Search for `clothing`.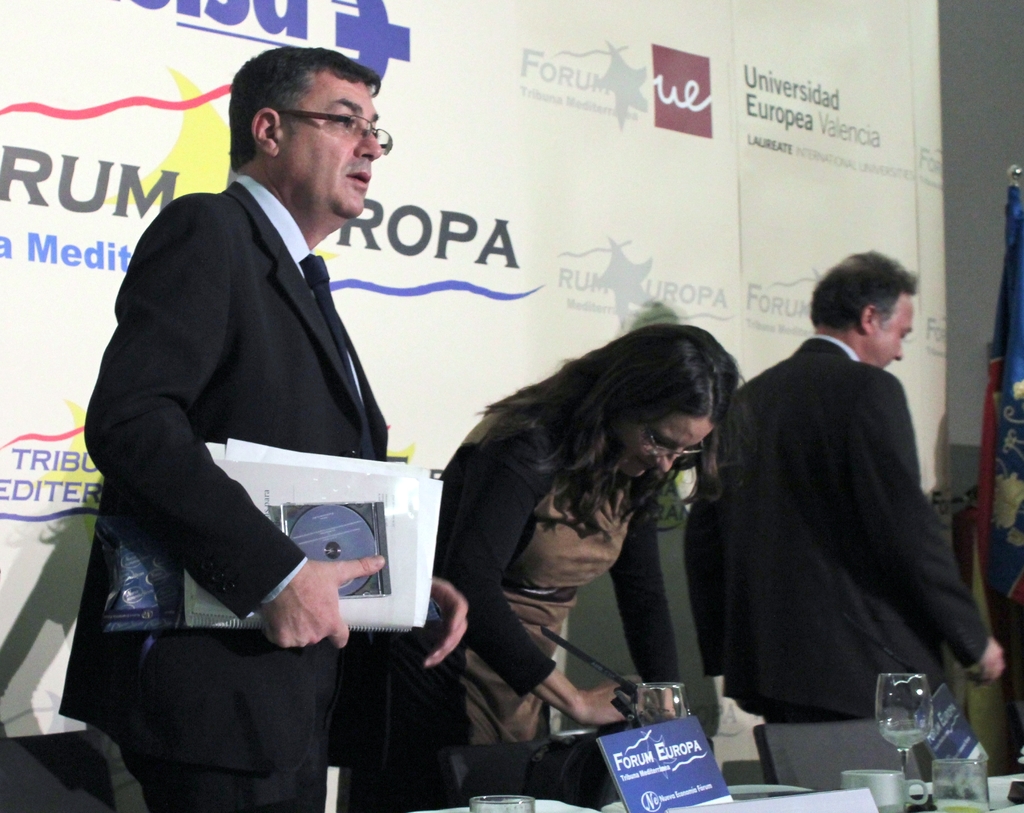
Found at left=58, top=176, right=402, bottom=812.
